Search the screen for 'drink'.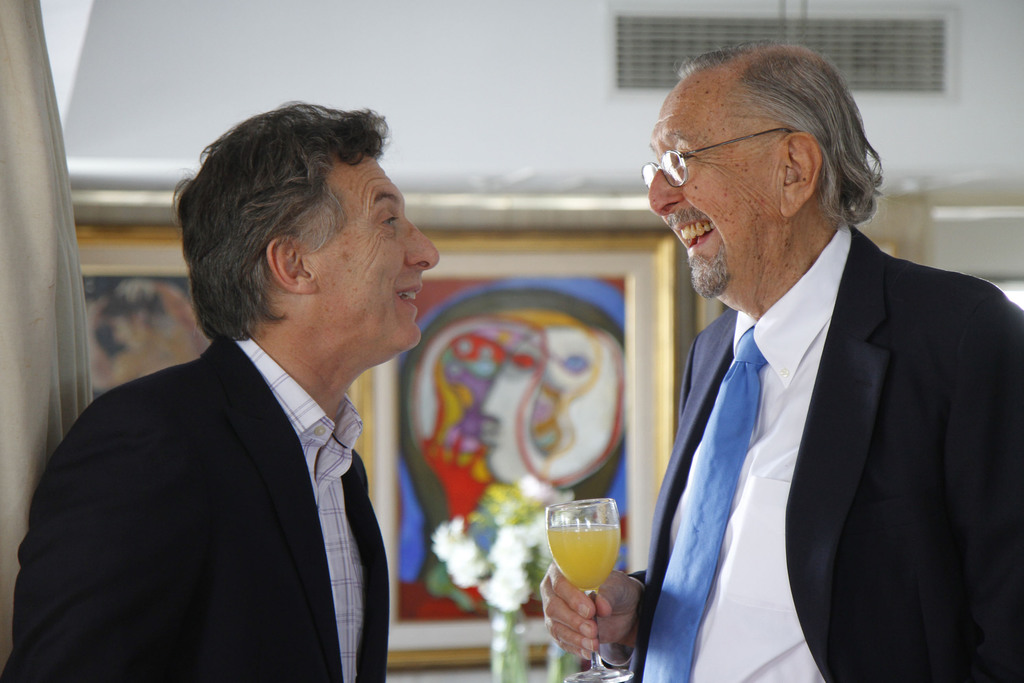
Found at [left=544, top=525, right=623, bottom=591].
